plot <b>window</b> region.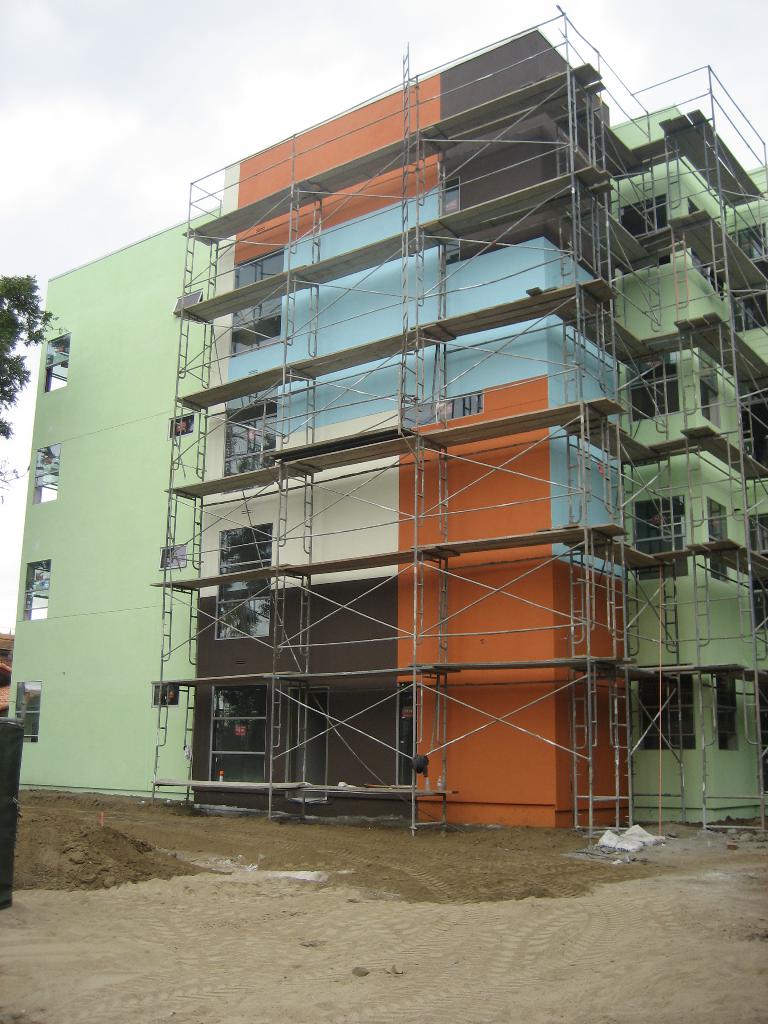
Plotted at (625, 346, 681, 423).
